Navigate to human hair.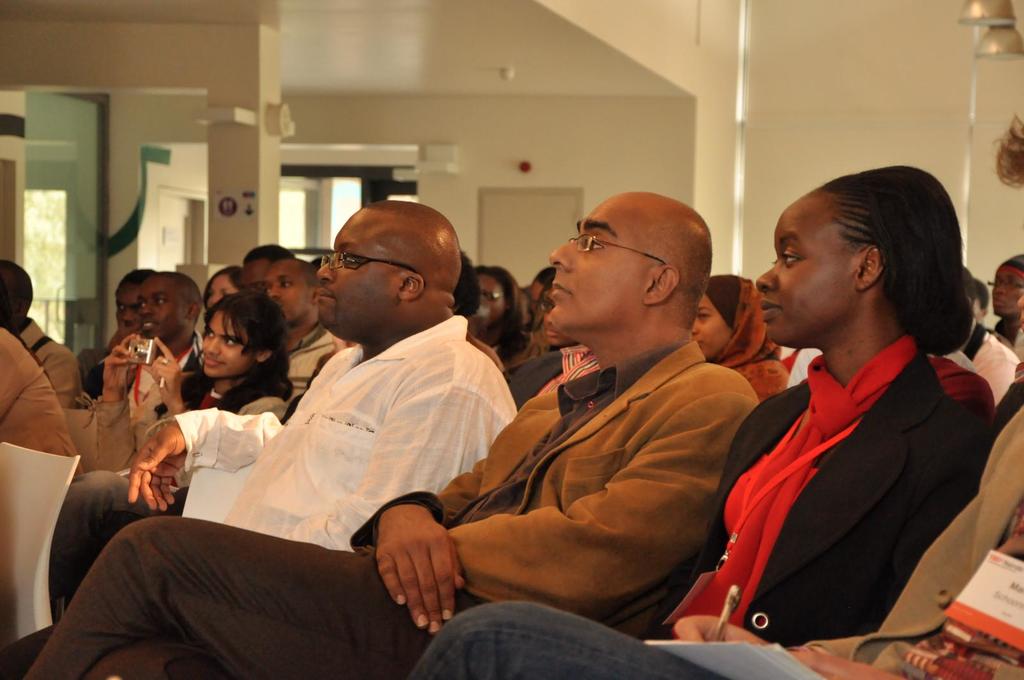
Navigation target: (x1=284, y1=258, x2=326, y2=295).
